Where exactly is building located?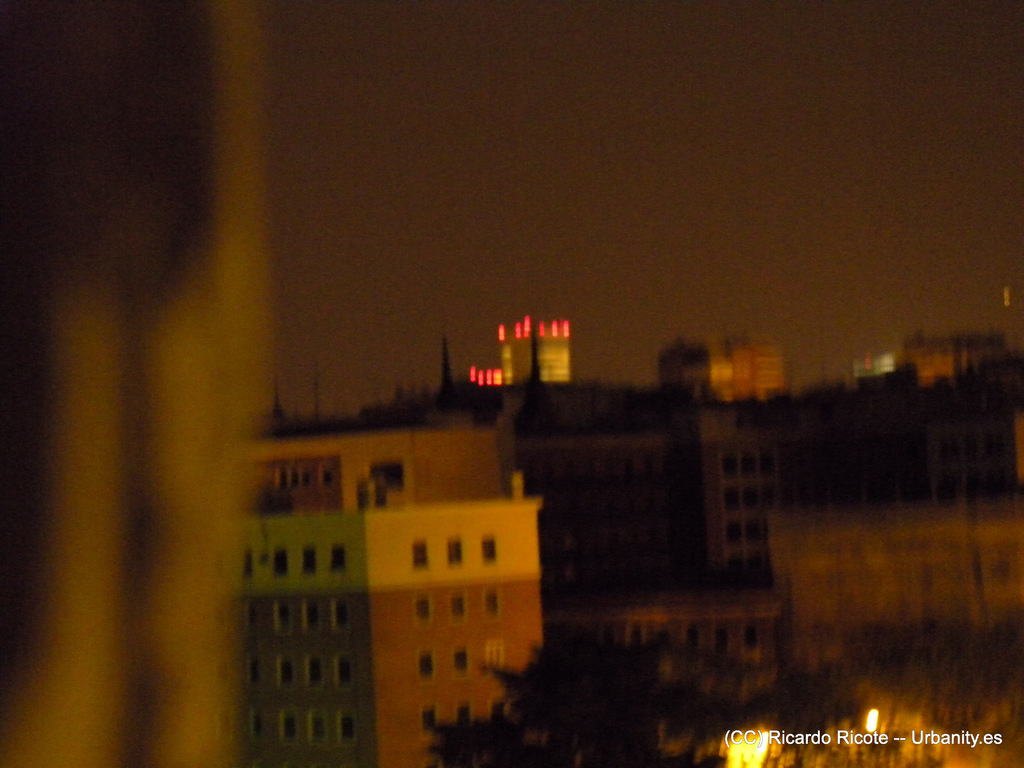
Its bounding box is bbox=(532, 399, 797, 597).
